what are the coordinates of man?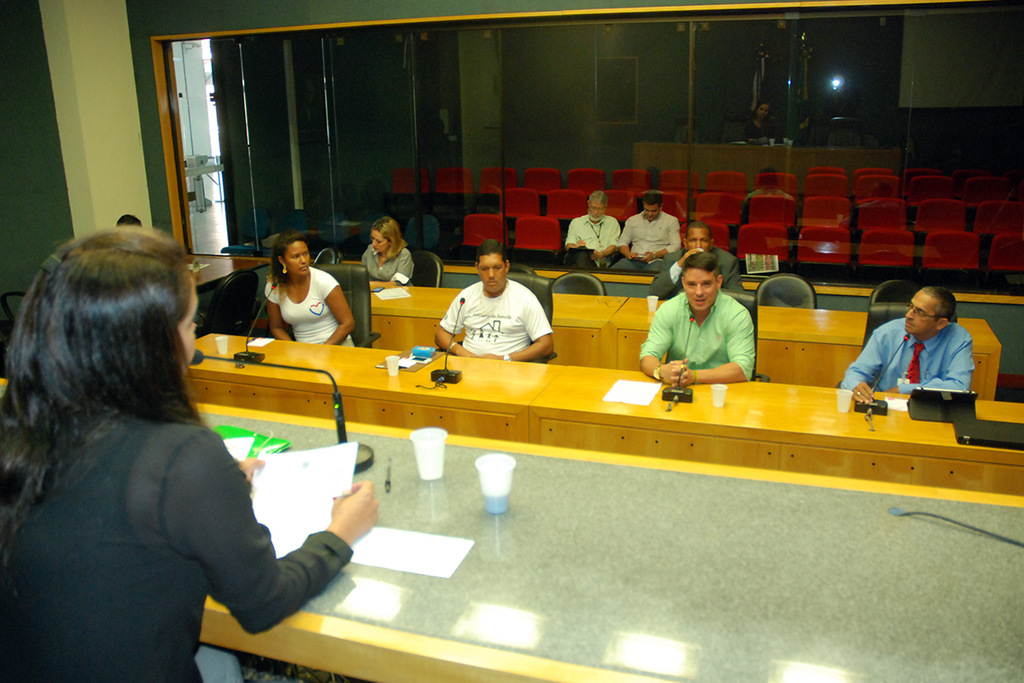
{"x1": 633, "y1": 254, "x2": 754, "y2": 390}.
